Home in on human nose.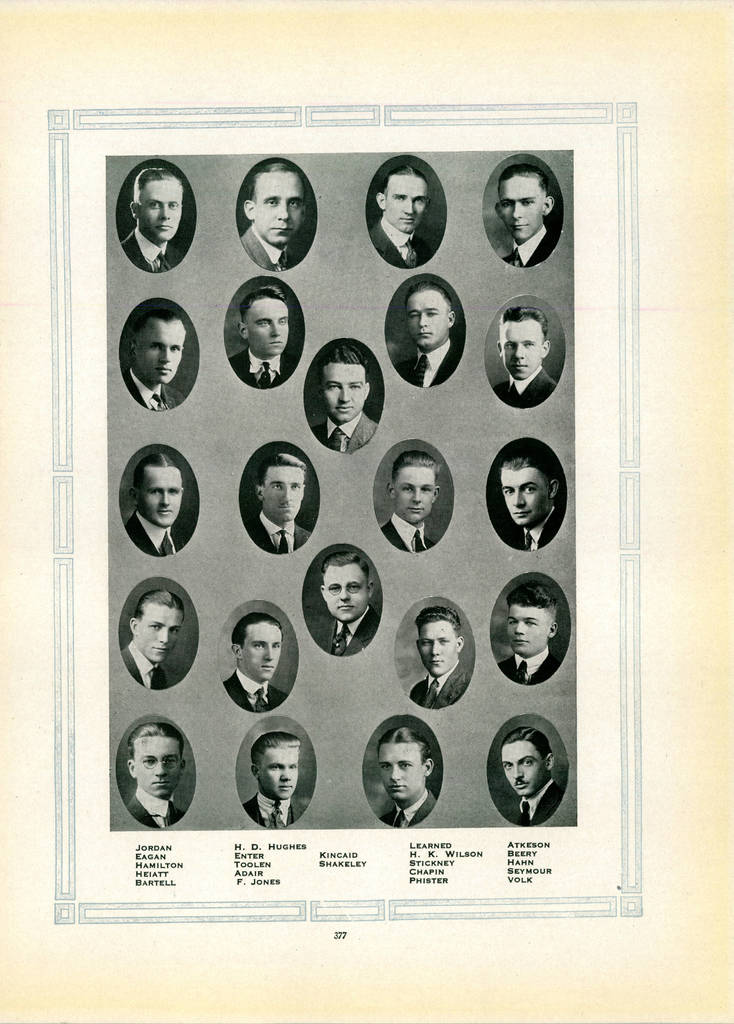
Homed in at (left=281, top=489, right=288, bottom=499).
